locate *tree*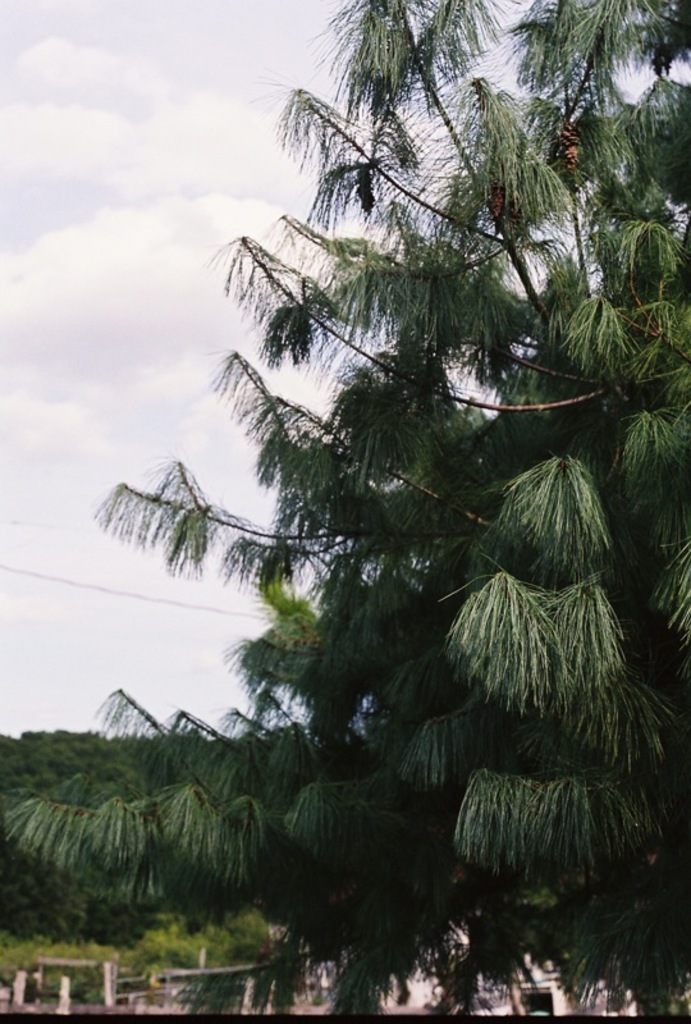
box(105, 0, 636, 933)
